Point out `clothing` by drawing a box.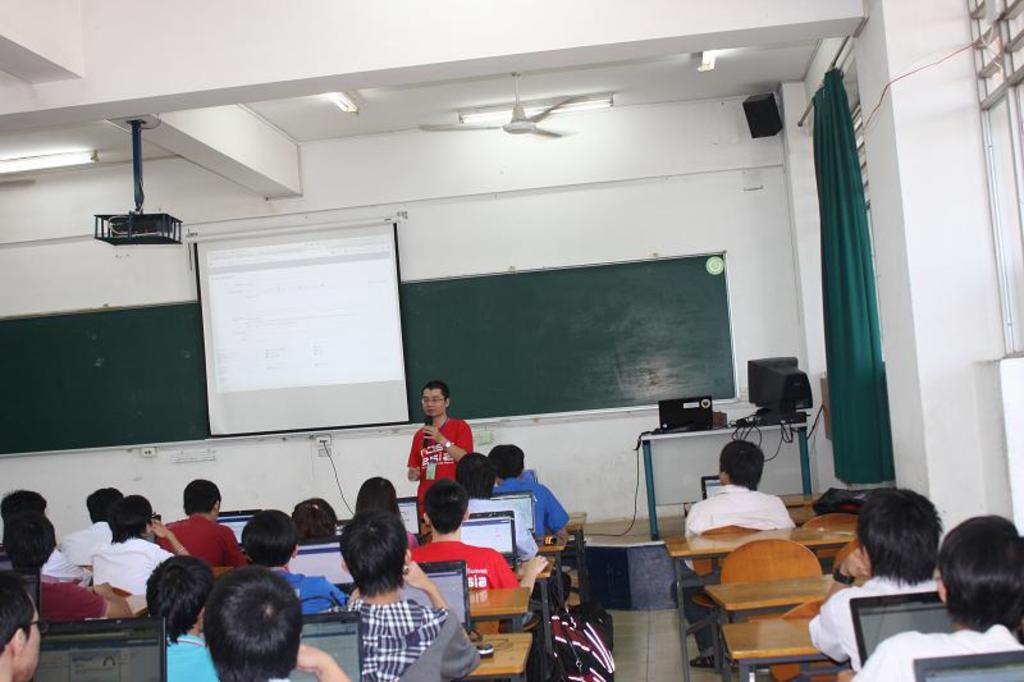
pyautogui.locateOnScreen(668, 477, 791, 627).
